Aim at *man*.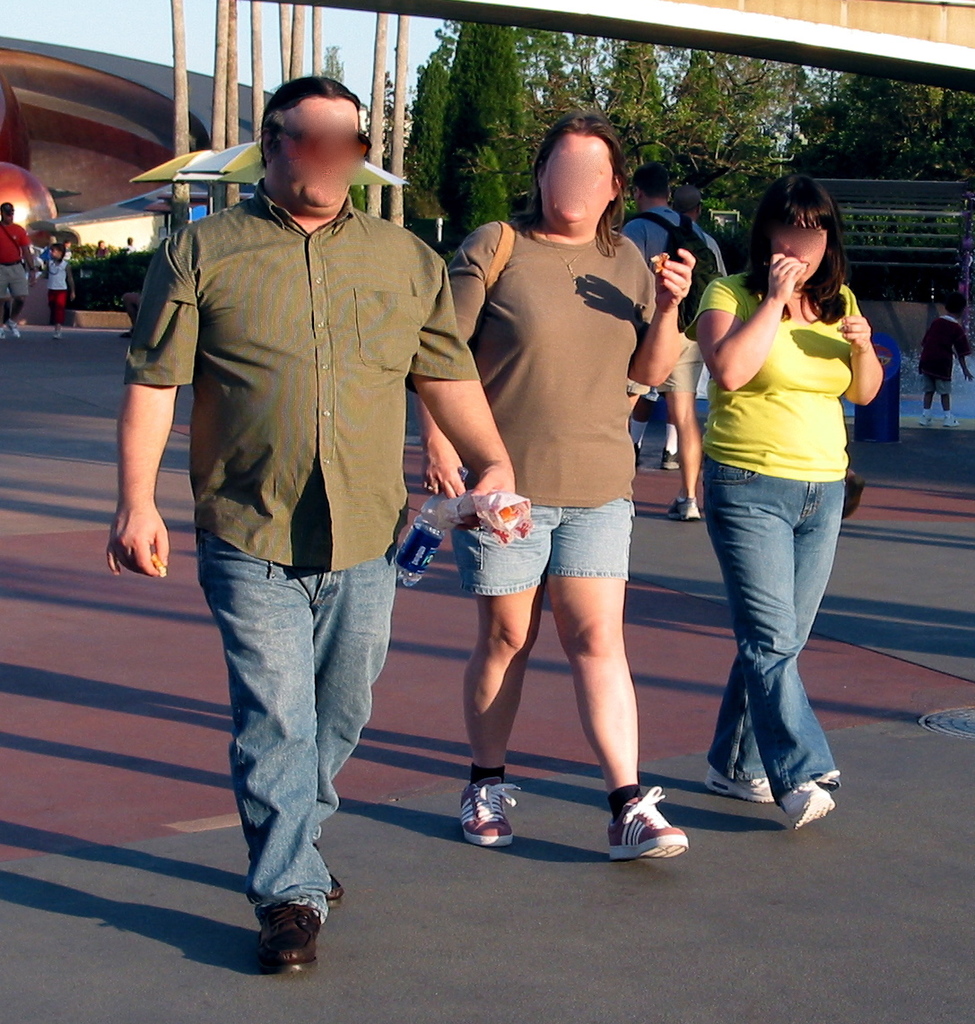
Aimed at crop(131, 86, 479, 925).
